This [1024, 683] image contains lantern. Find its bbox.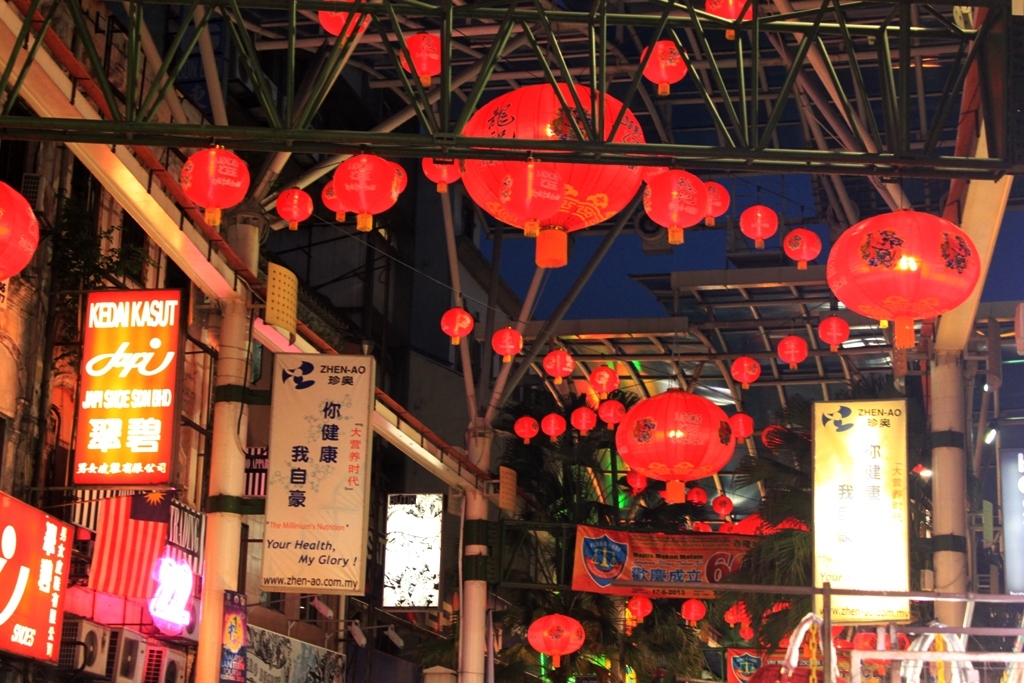
detection(638, 38, 691, 93).
